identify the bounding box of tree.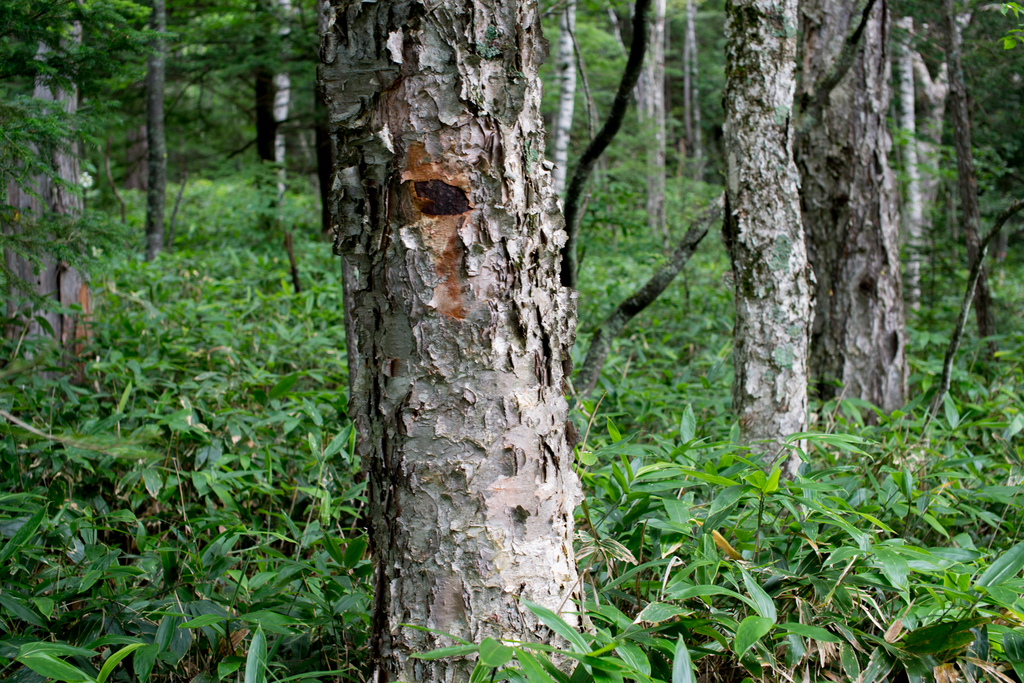
Rect(229, 0, 328, 242).
